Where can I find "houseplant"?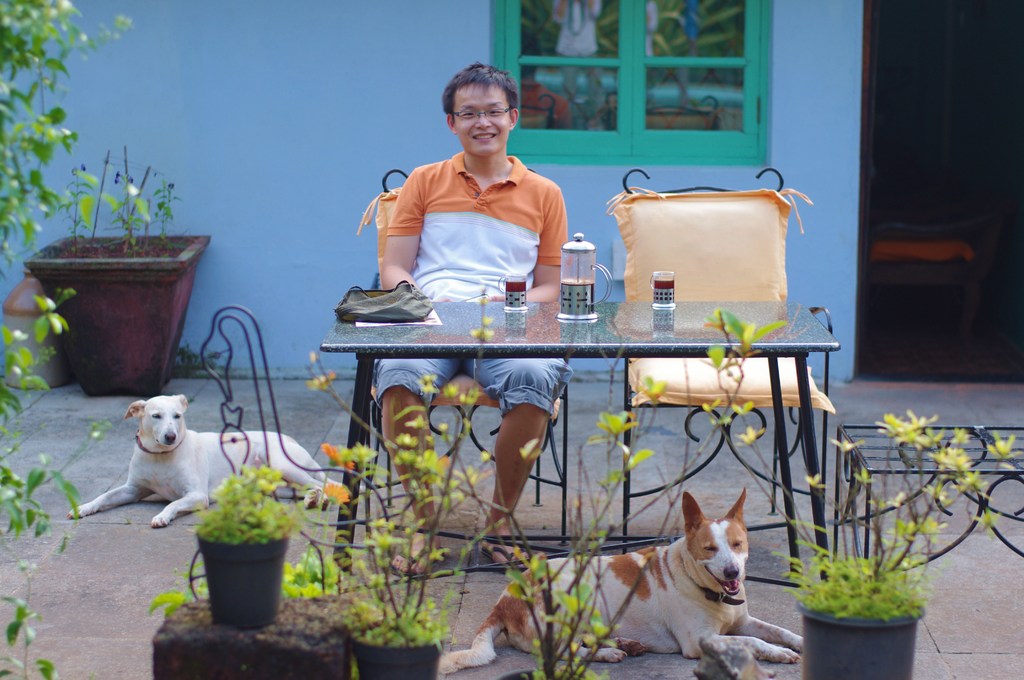
You can find it at (190,464,295,629).
